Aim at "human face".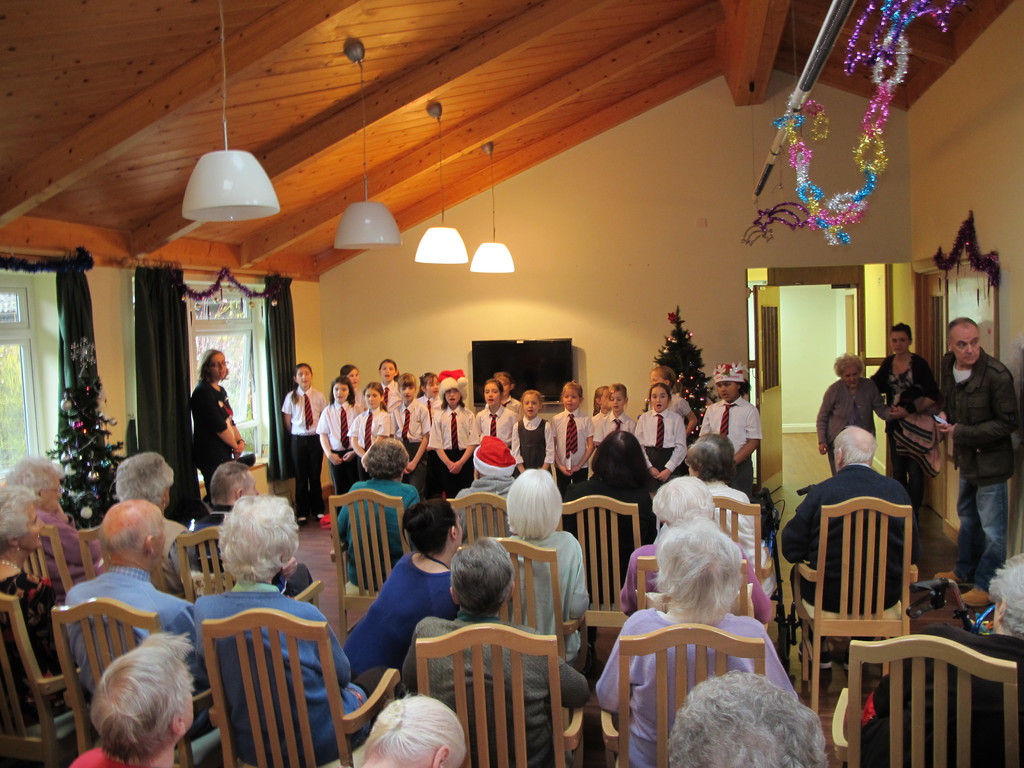
Aimed at locate(646, 369, 665, 385).
